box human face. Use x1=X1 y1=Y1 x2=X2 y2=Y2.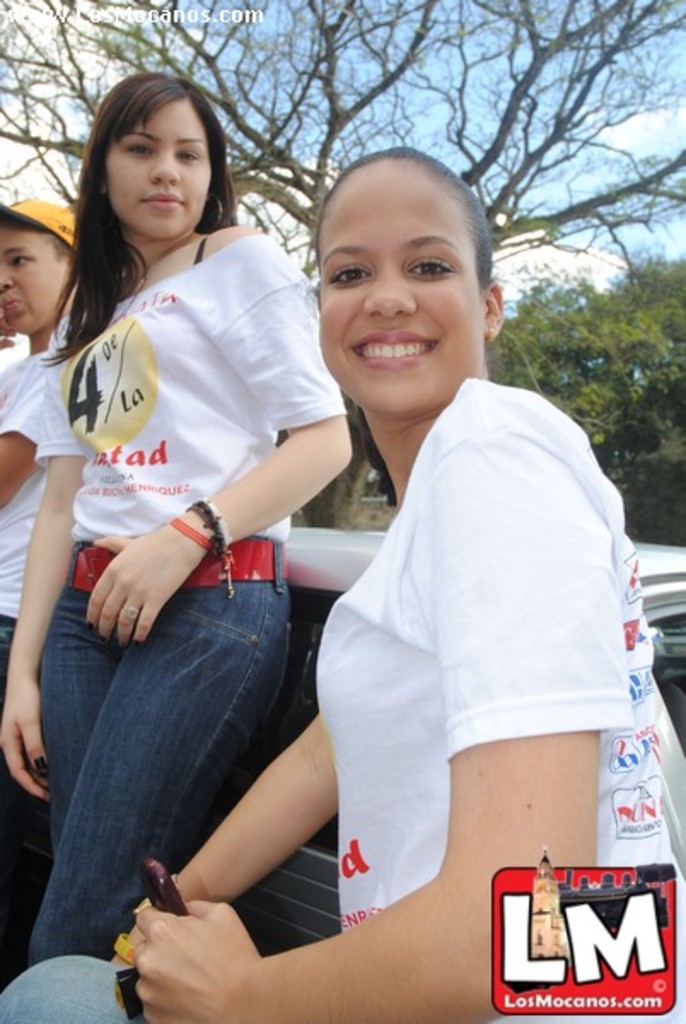
x1=319 y1=157 x2=486 y2=420.
